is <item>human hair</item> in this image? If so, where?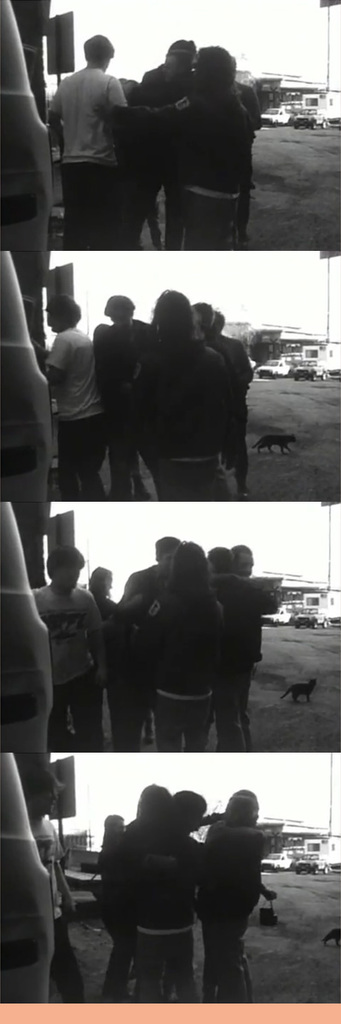
Yes, at {"left": 134, "top": 780, "right": 174, "bottom": 820}.
